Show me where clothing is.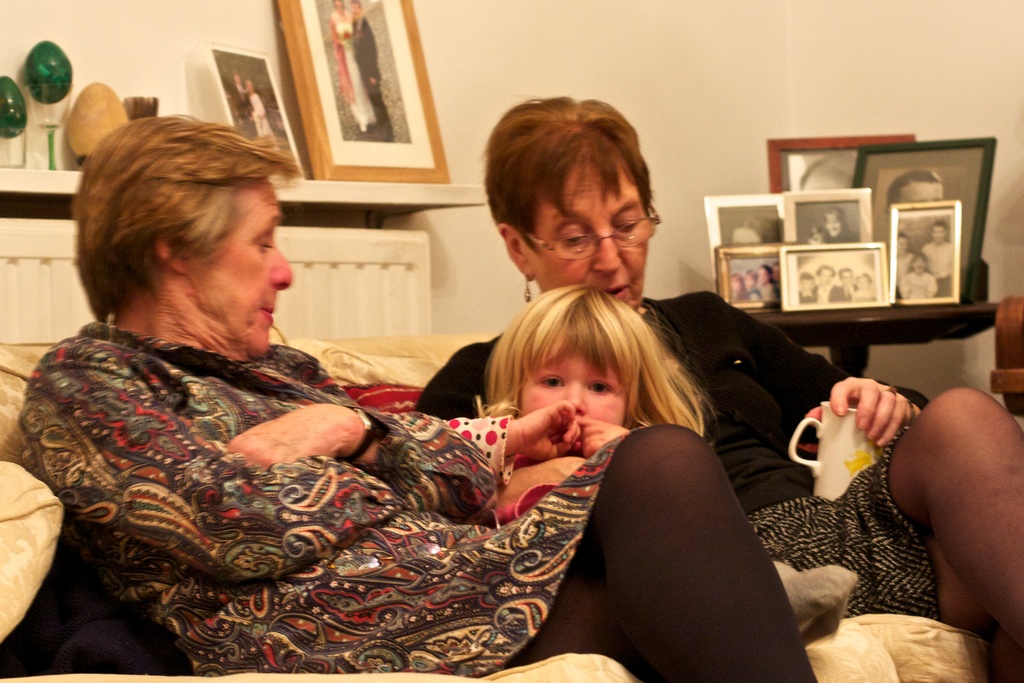
clothing is at [left=8, top=281, right=820, bottom=682].
